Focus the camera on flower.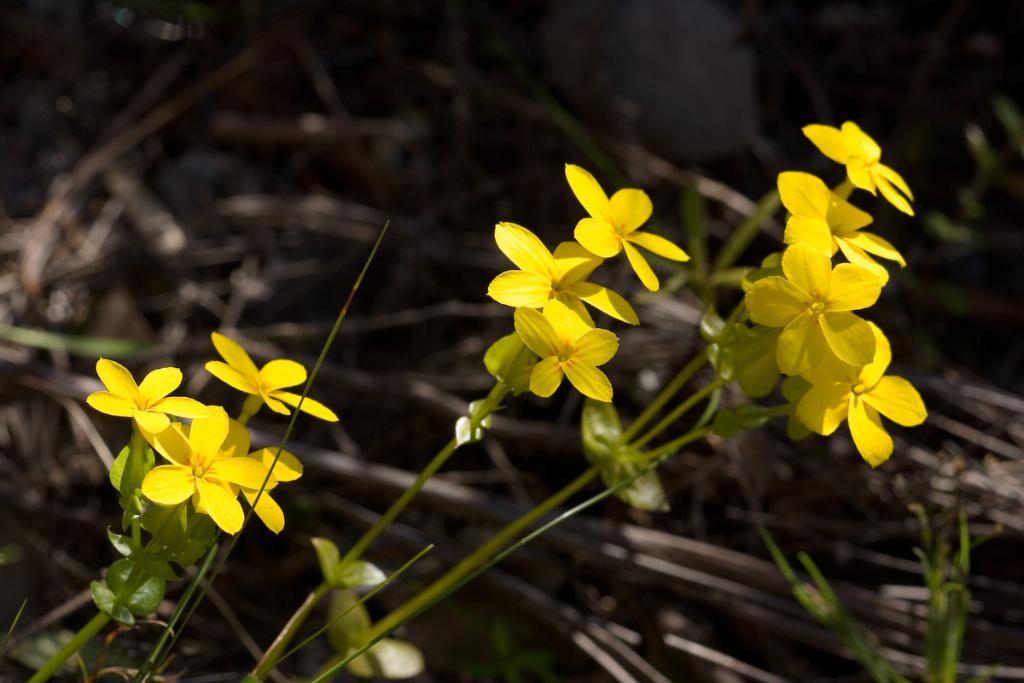
Focus region: BBox(515, 308, 620, 415).
